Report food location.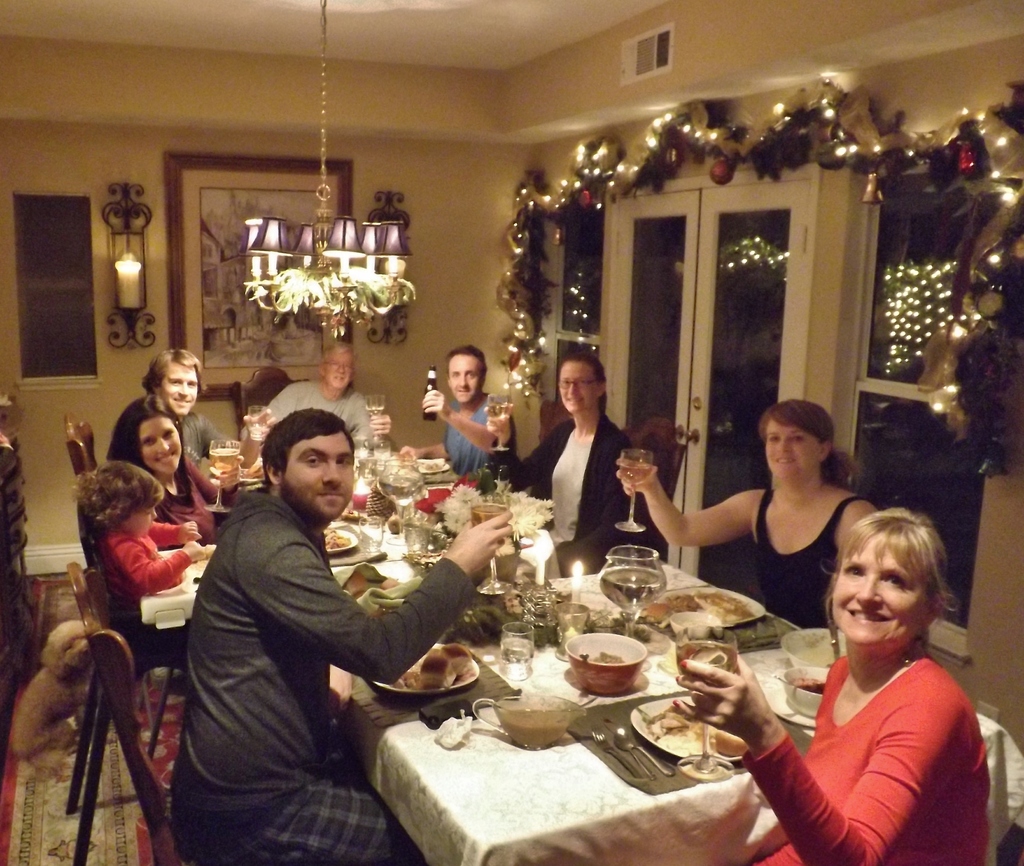
Report: <box>195,542,218,569</box>.
